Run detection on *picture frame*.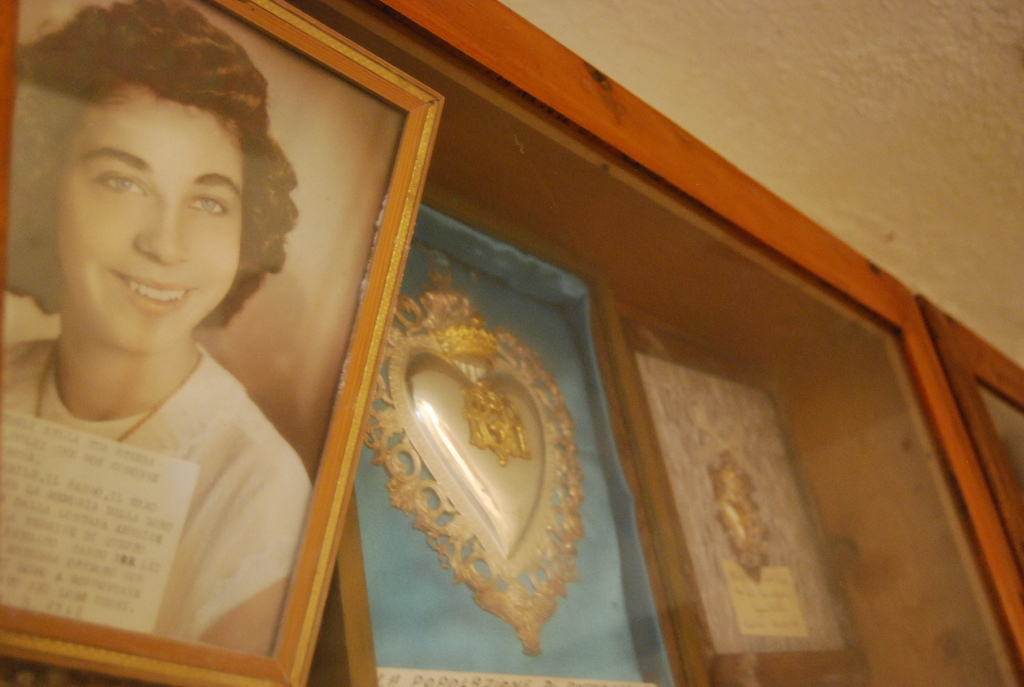
Result: [0,0,448,686].
